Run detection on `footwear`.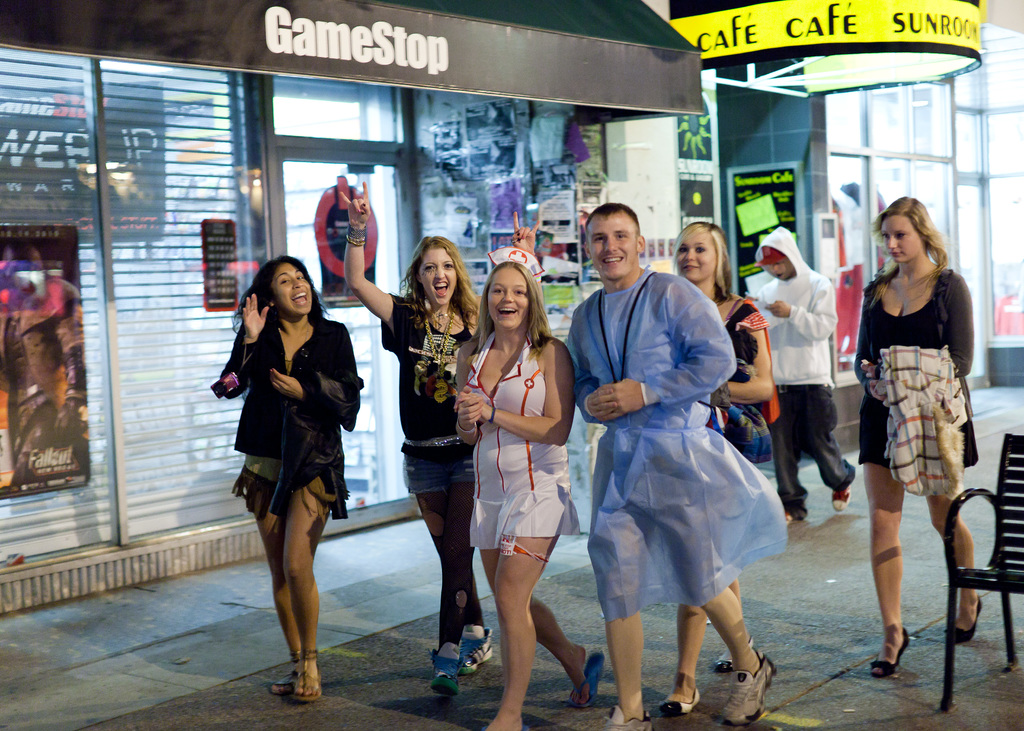
Result: 270,649,305,698.
